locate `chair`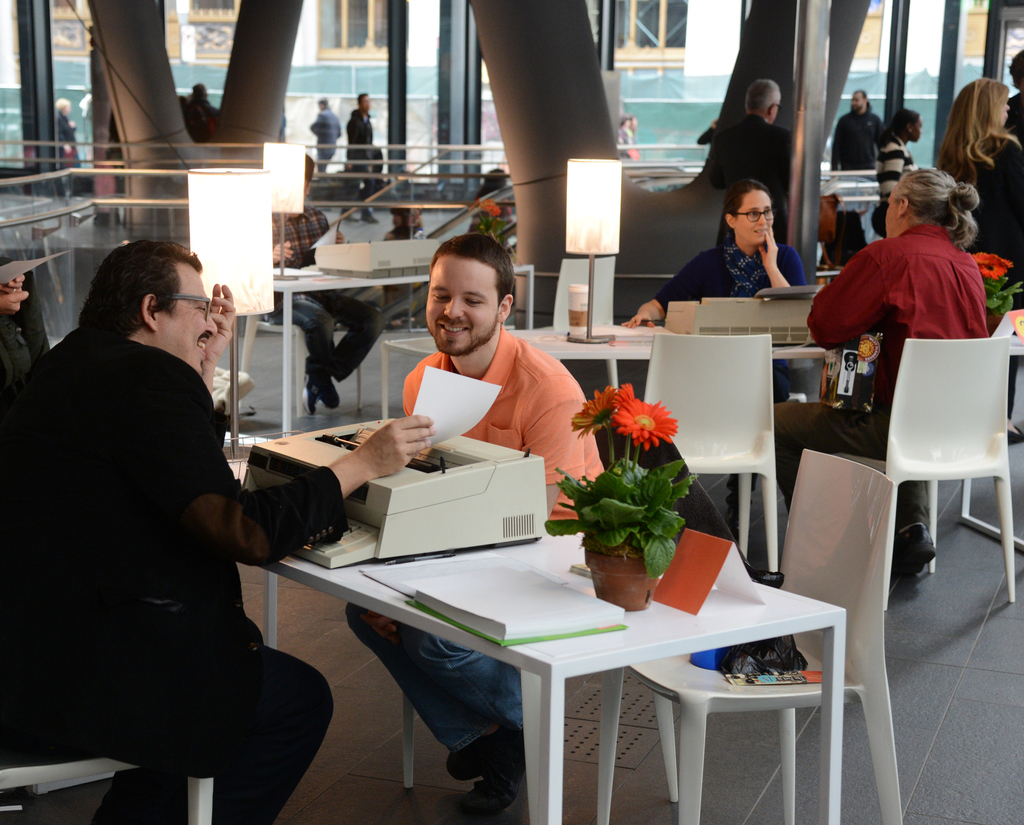
<region>600, 442, 906, 824</region>
